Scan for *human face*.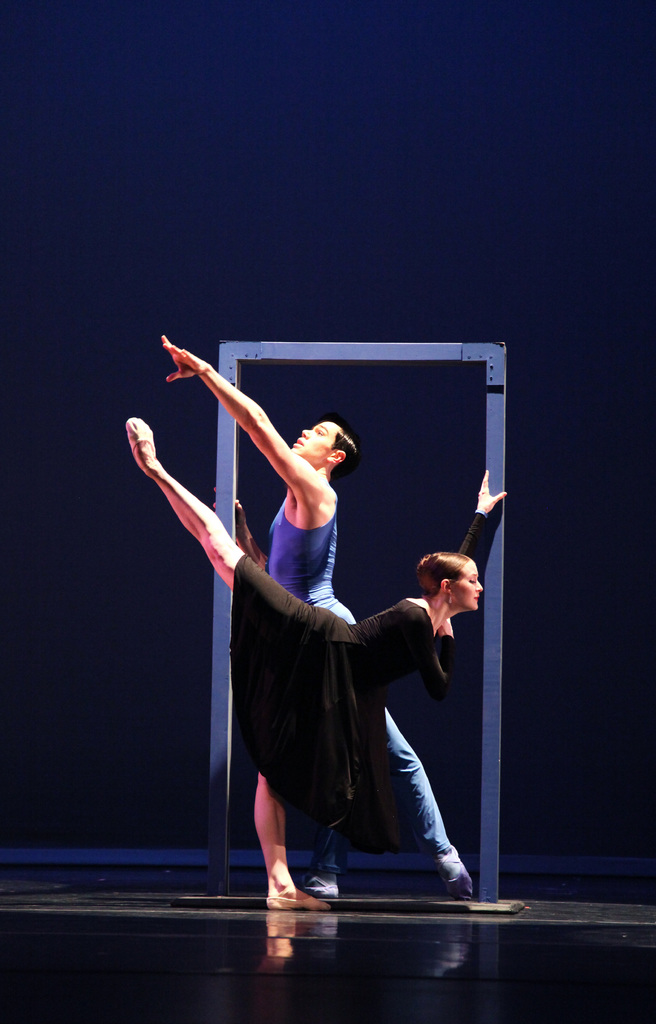
Scan result: detection(455, 560, 485, 611).
